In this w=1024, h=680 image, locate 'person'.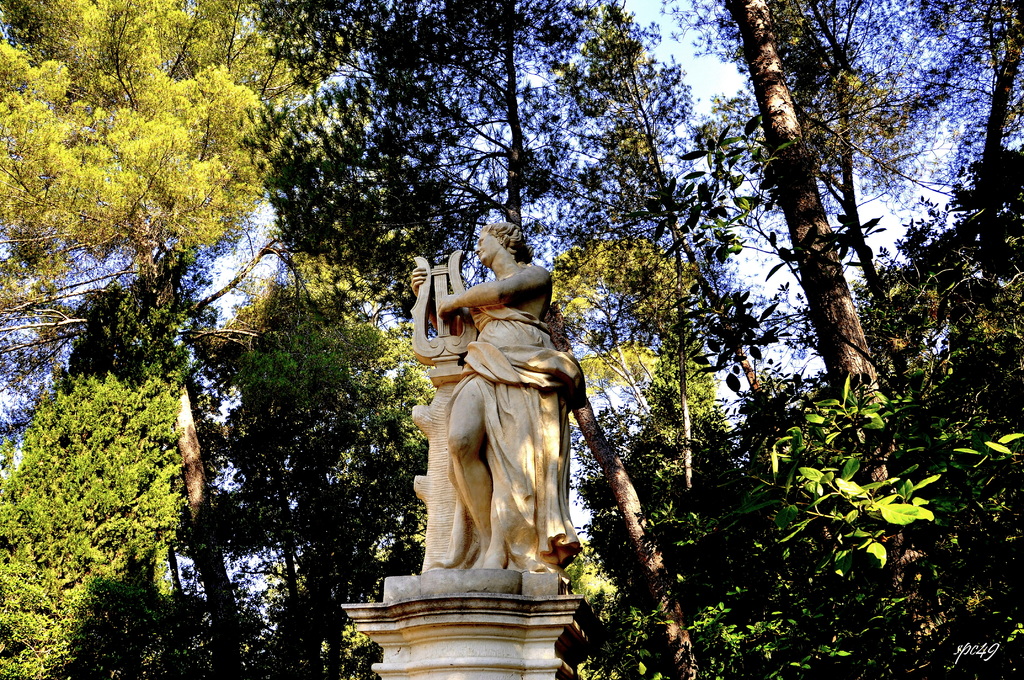
Bounding box: bbox=[415, 218, 609, 605].
